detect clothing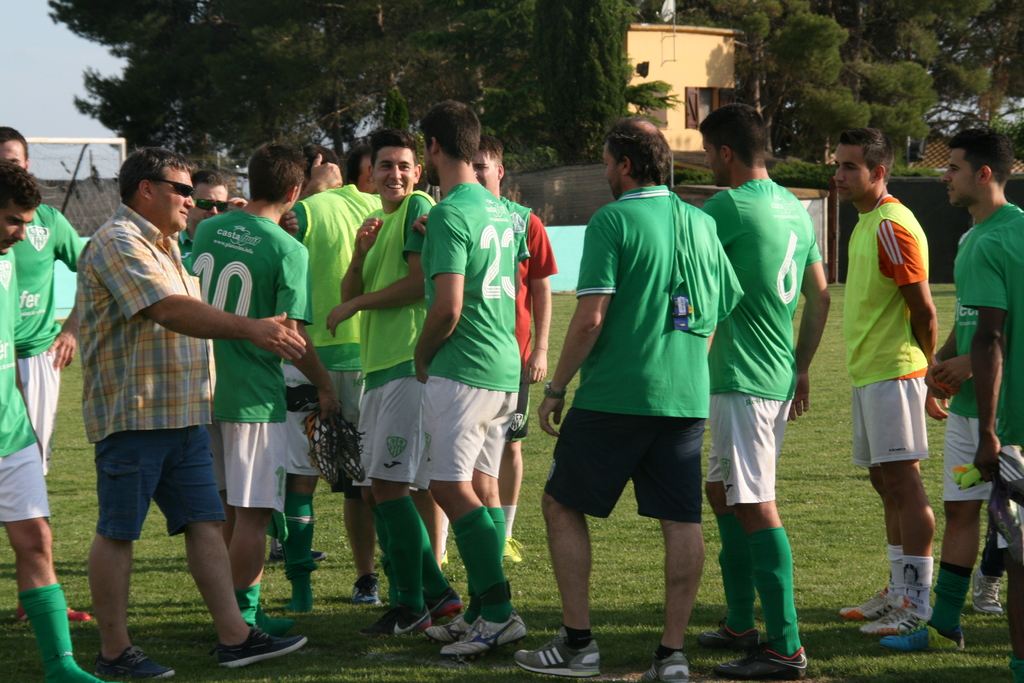
box=[417, 186, 525, 479]
